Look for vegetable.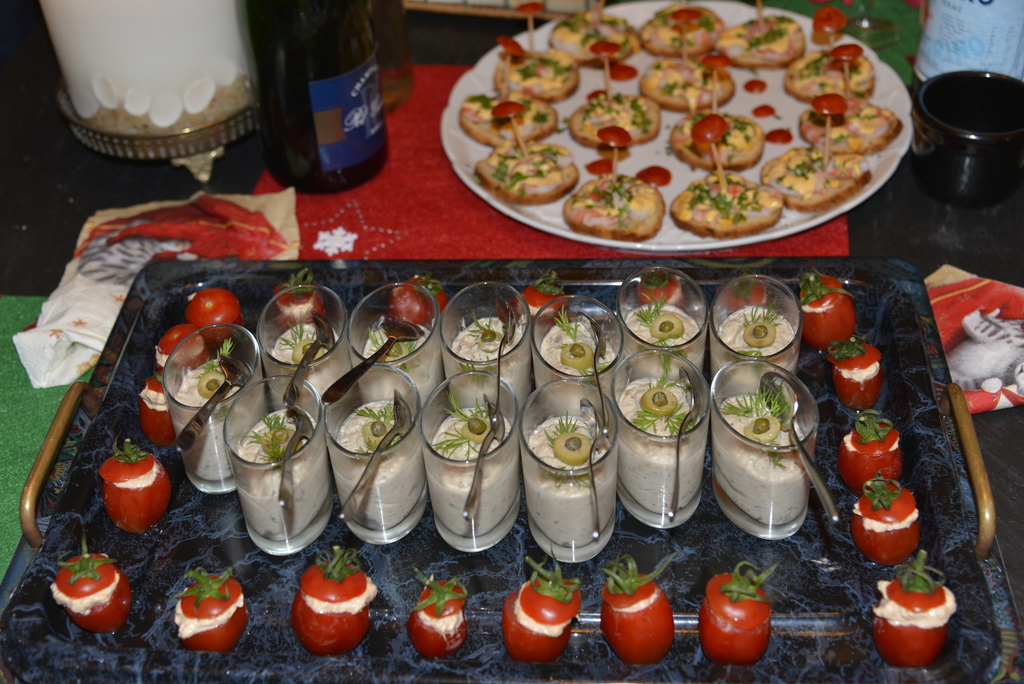
Found: bbox=(64, 570, 129, 633).
